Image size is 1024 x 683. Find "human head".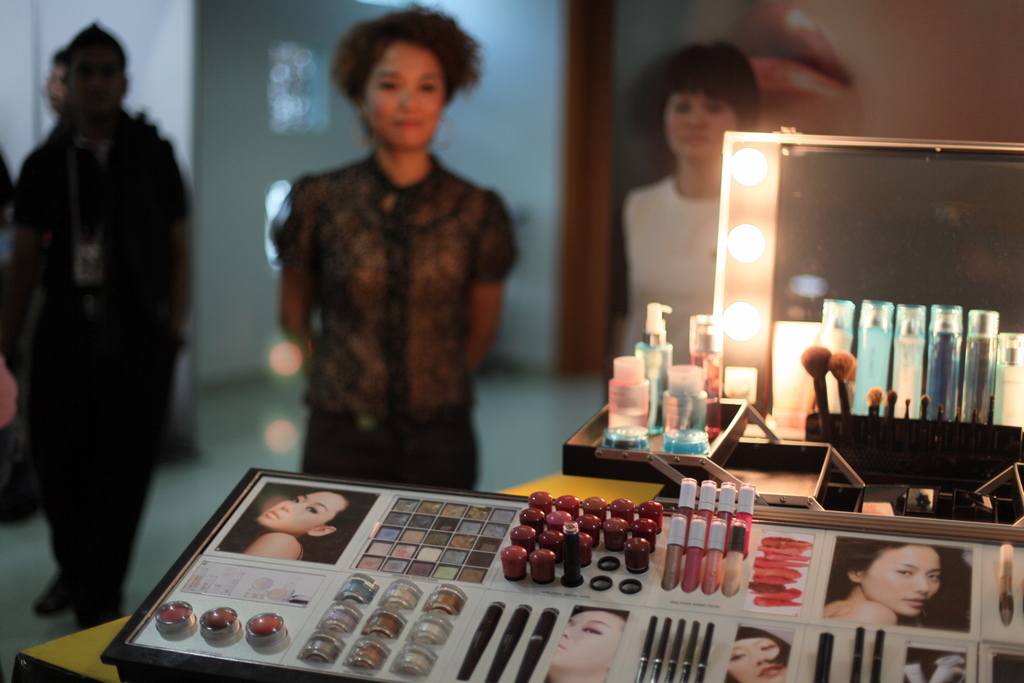
[256,489,361,540].
